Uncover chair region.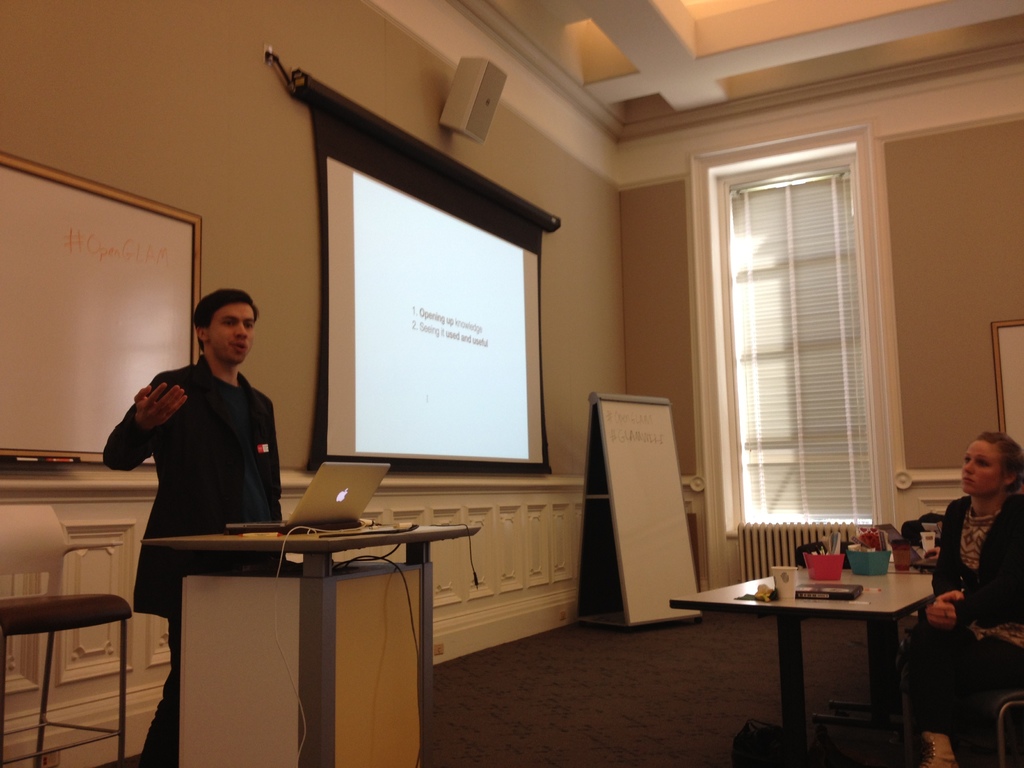
Uncovered: 20, 490, 148, 742.
